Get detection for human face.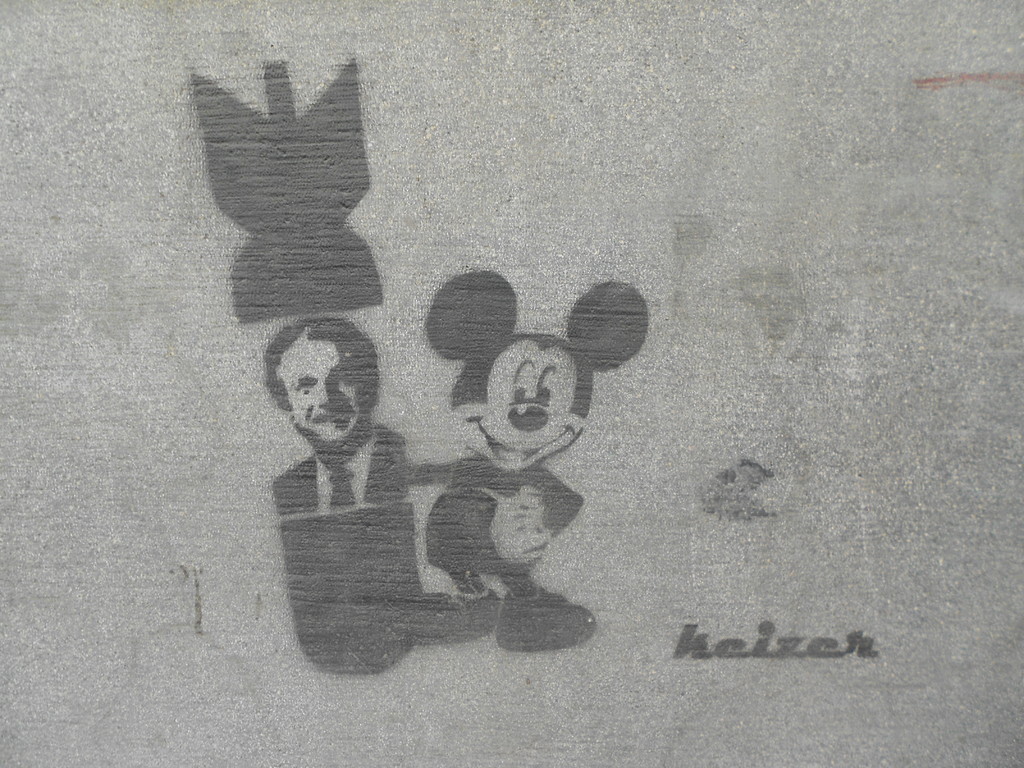
Detection: select_region(278, 337, 366, 448).
